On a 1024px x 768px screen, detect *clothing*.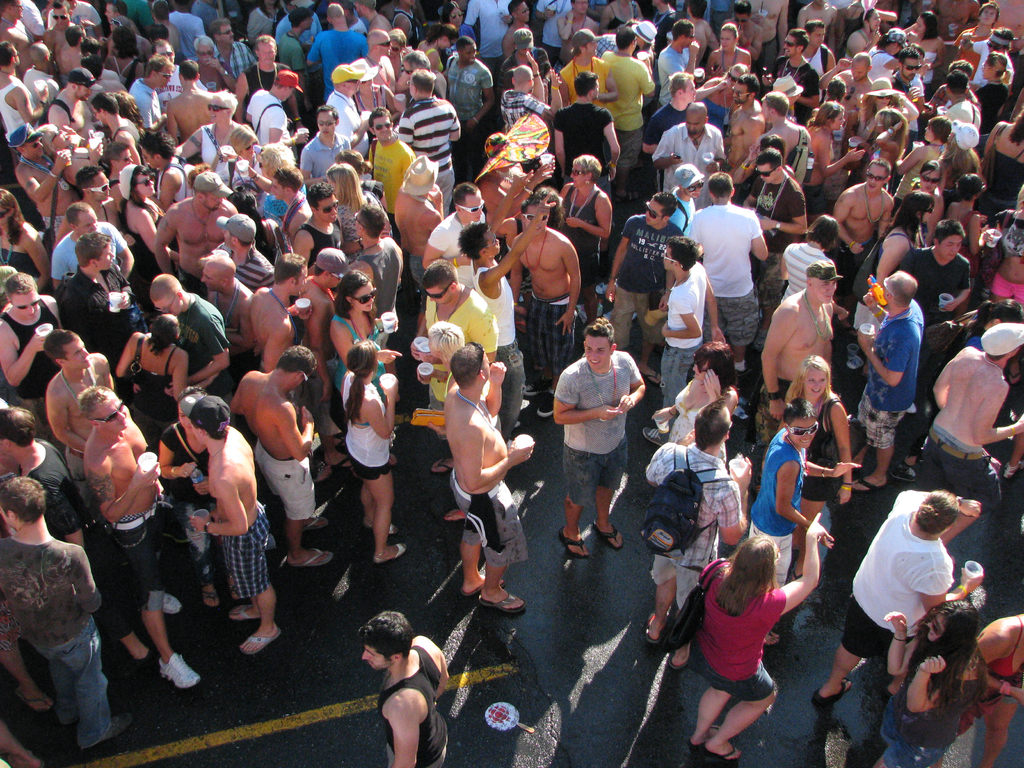
<box>205,124,228,168</box>.
